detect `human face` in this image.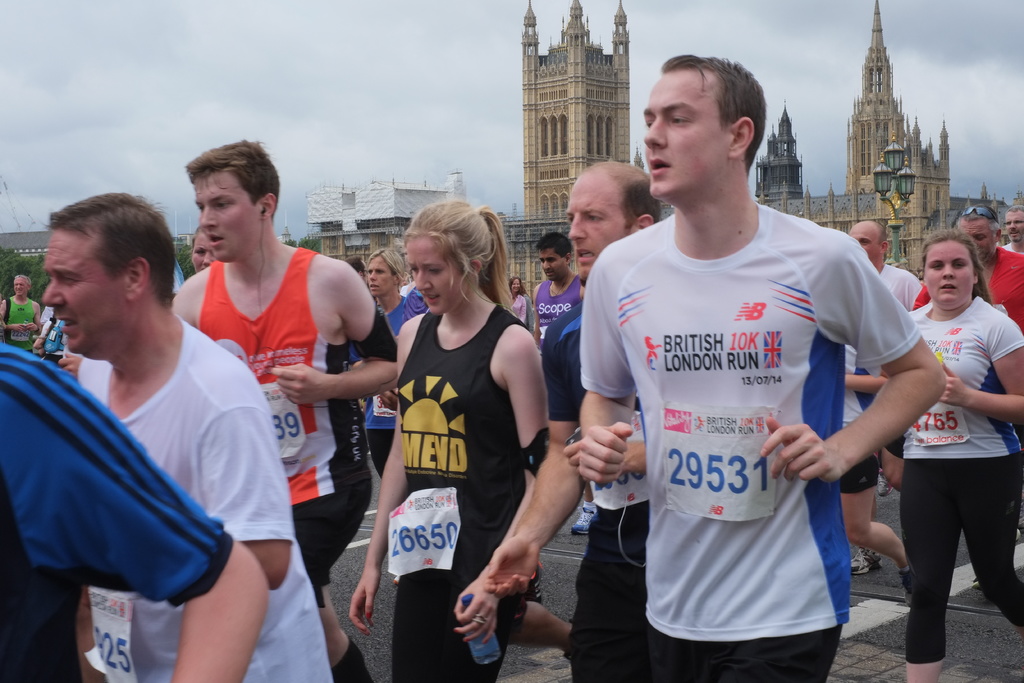
Detection: 1004, 213, 1023, 243.
